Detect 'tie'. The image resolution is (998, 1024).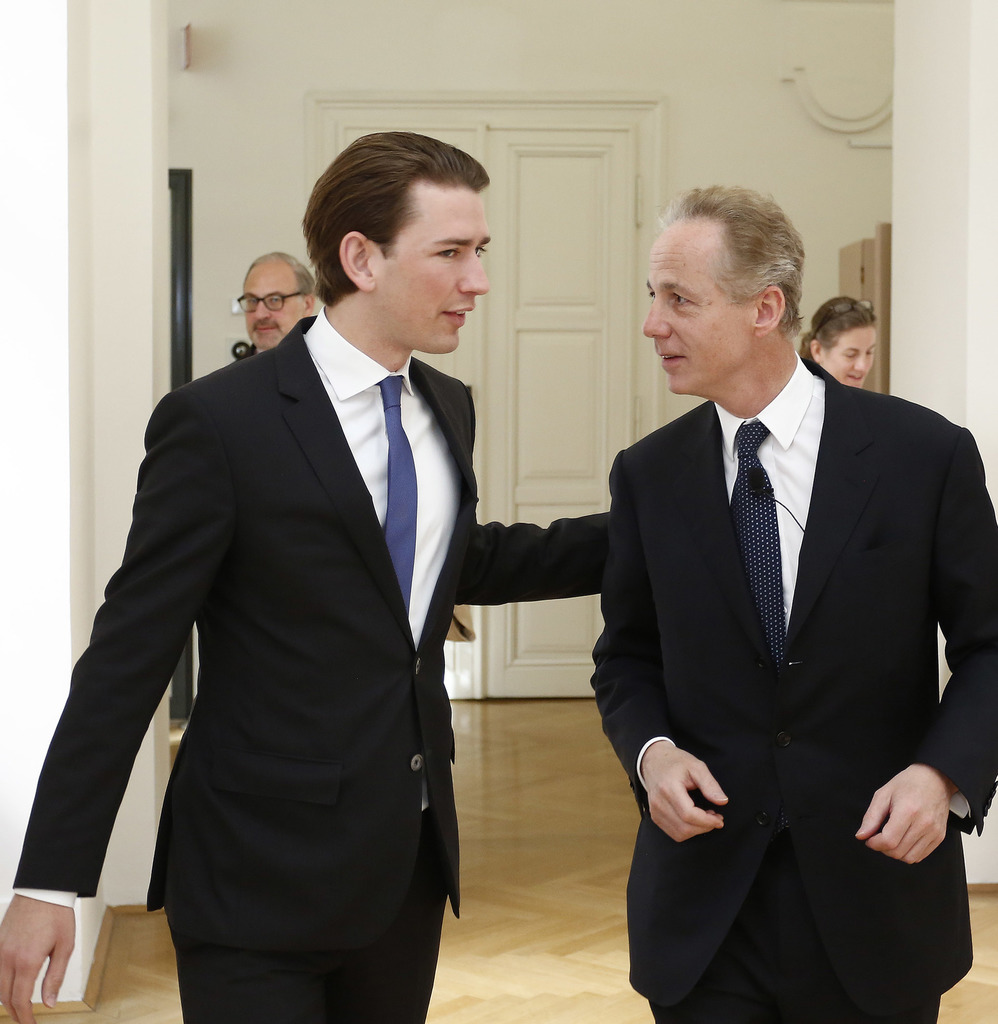
bbox(728, 417, 785, 664).
